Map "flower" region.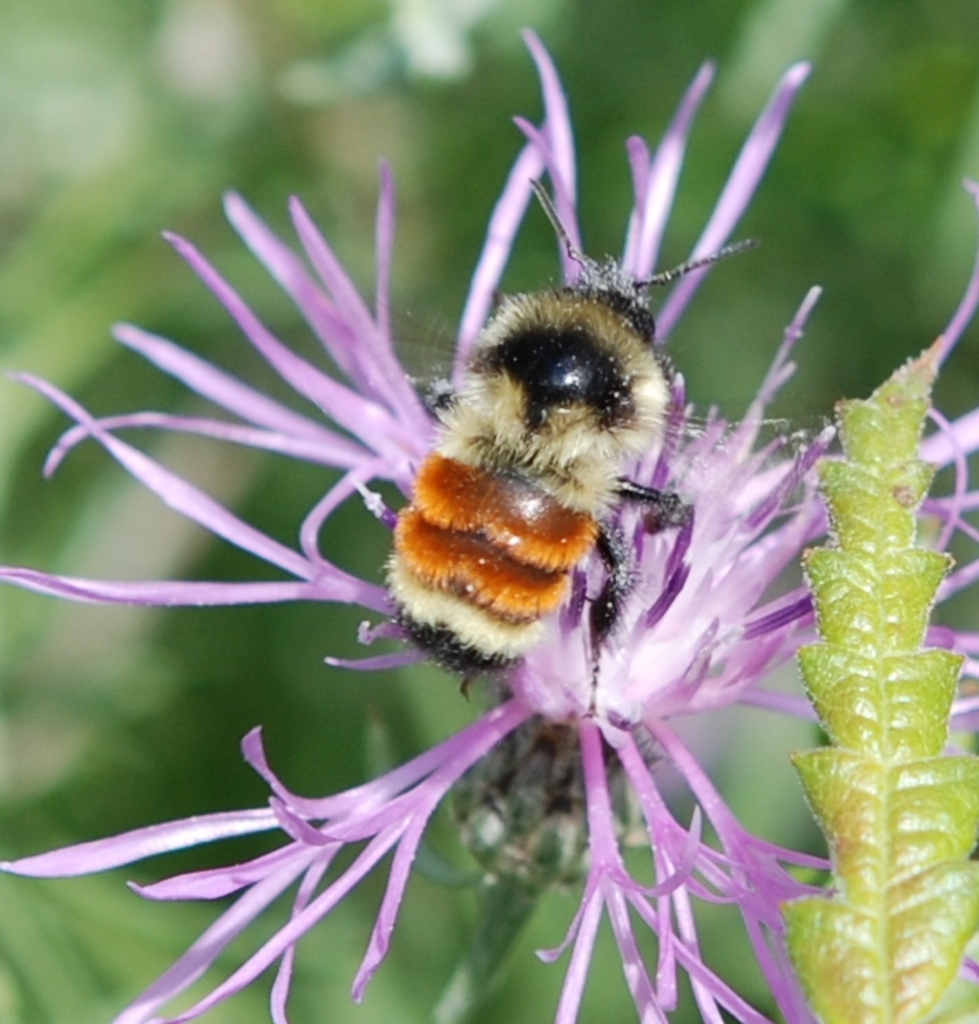
Mapped to [110,40,920,991].
